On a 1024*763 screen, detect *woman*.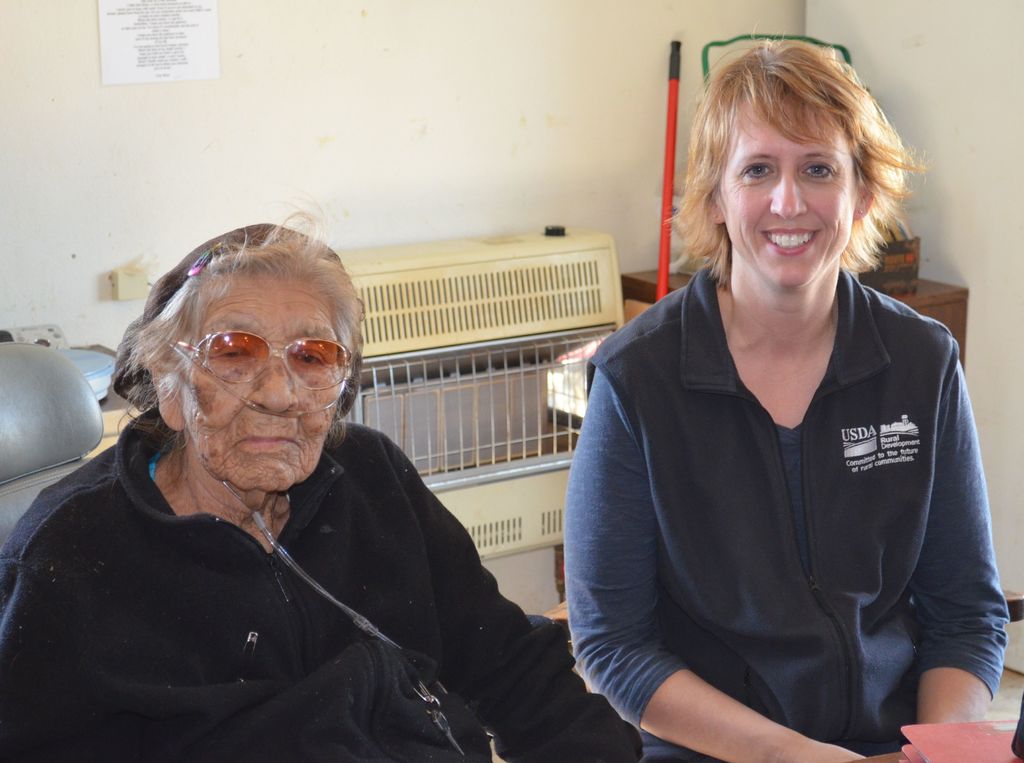
bbox=[0, 200, 659, 760].
